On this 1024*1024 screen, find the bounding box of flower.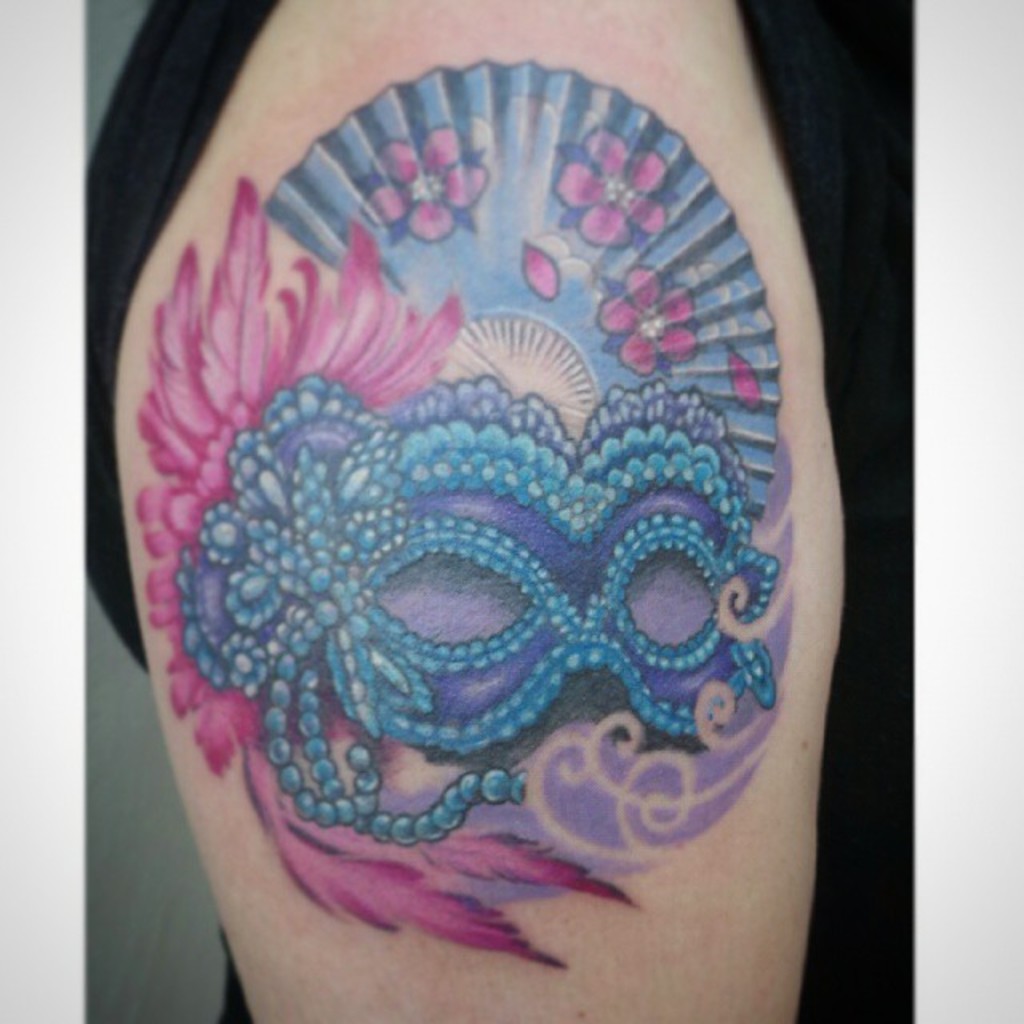
Bounding box: [left=350, top=142, right=486, bottom=234].
